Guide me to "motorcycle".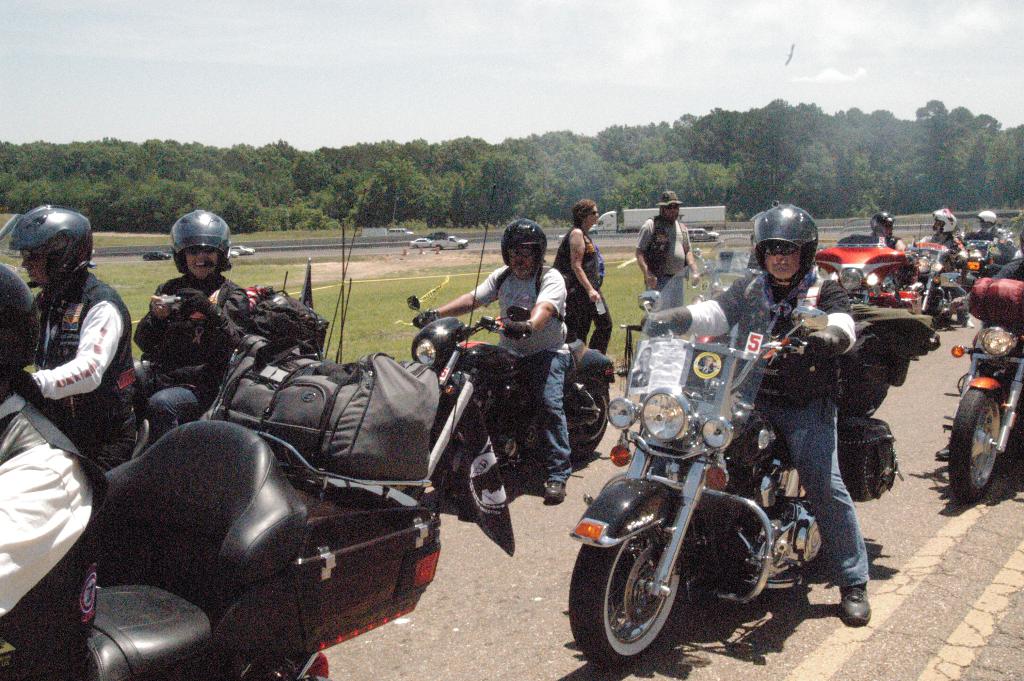
Guidance: {"left": 942, "top": 270, "right": 1023, "bottom": 502}.
